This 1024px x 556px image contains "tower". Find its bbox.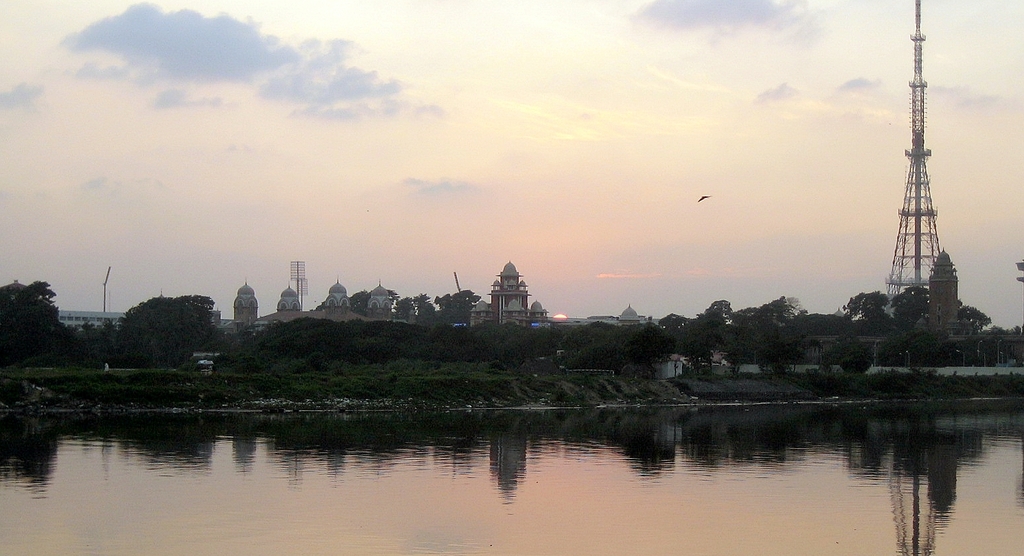
box(886, 18, 975, 339).
